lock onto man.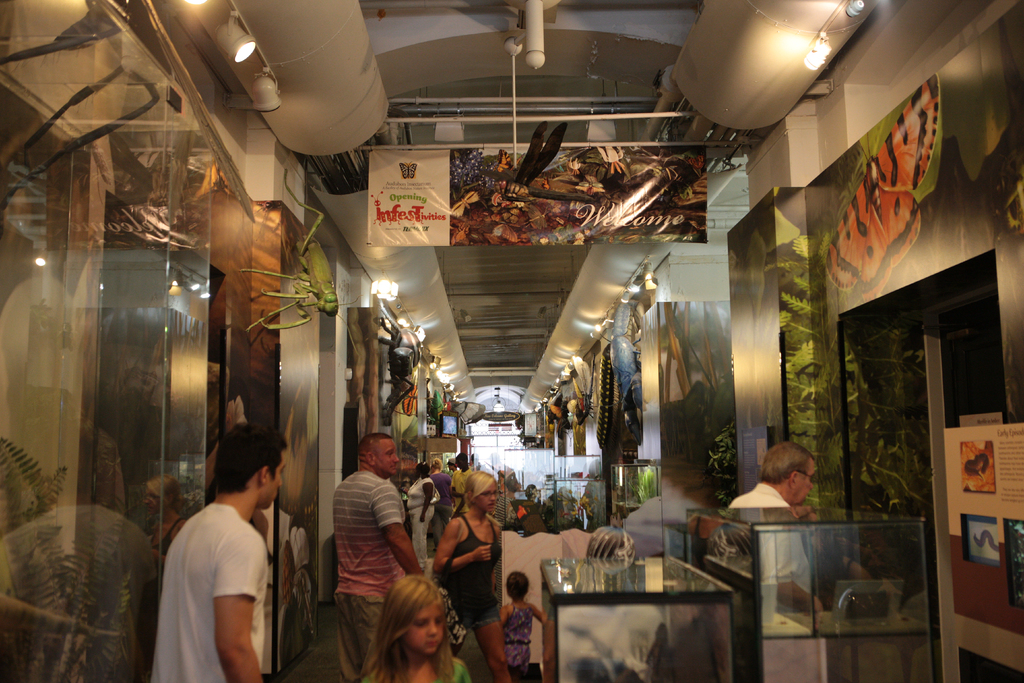
Locked: 331, 431, 422, 682.
